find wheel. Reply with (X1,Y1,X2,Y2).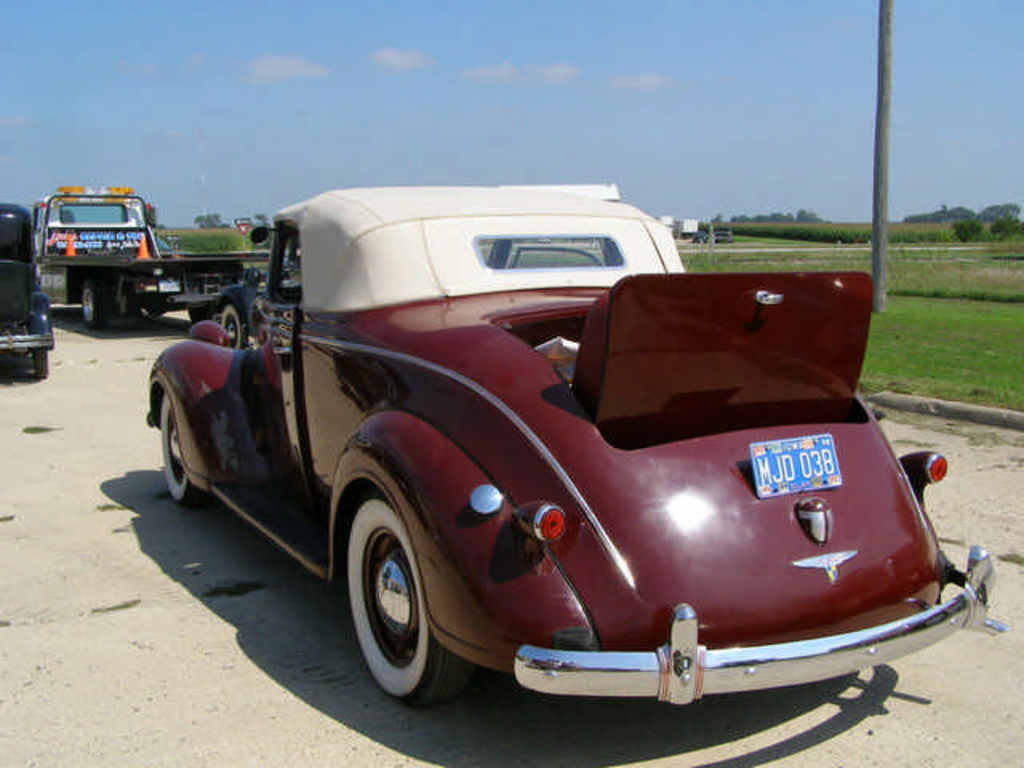
(221,306,245,344).
